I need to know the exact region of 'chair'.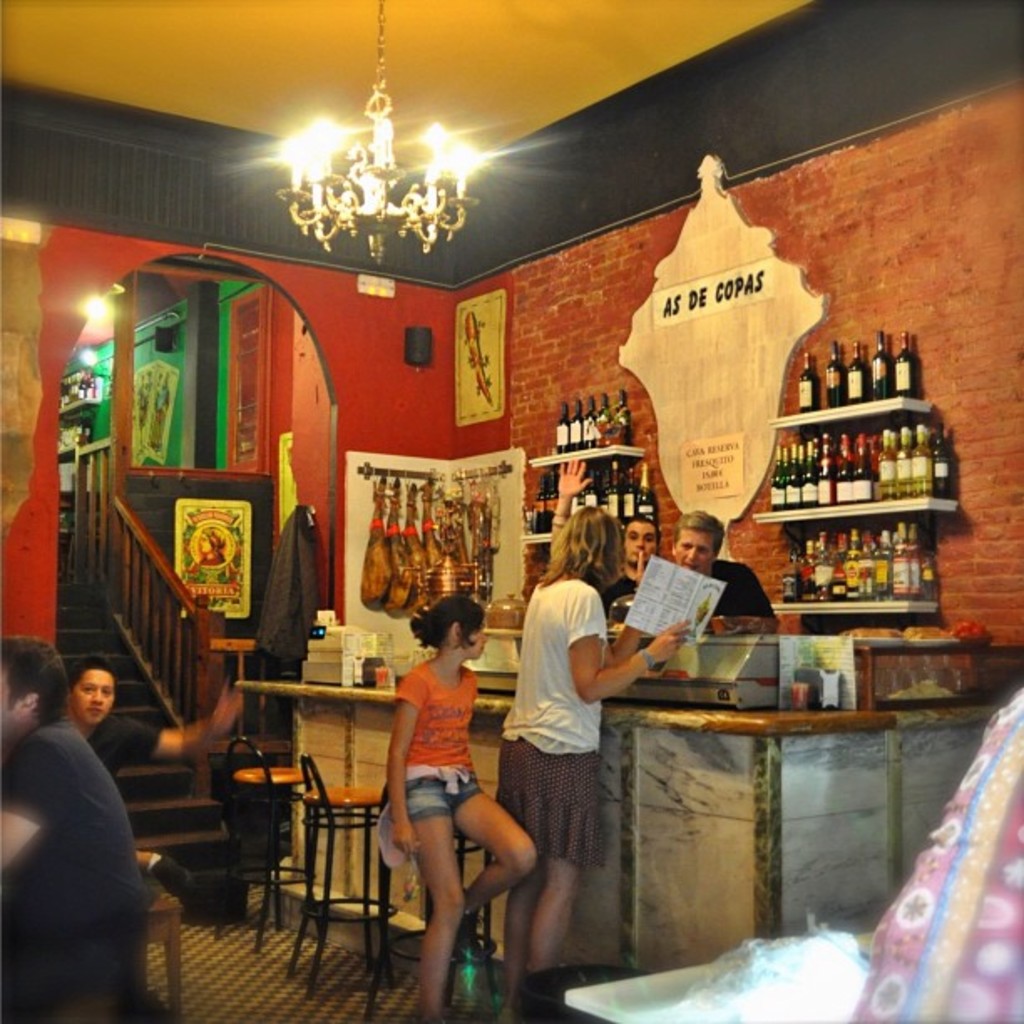
Region: 387 827 495 1012.
